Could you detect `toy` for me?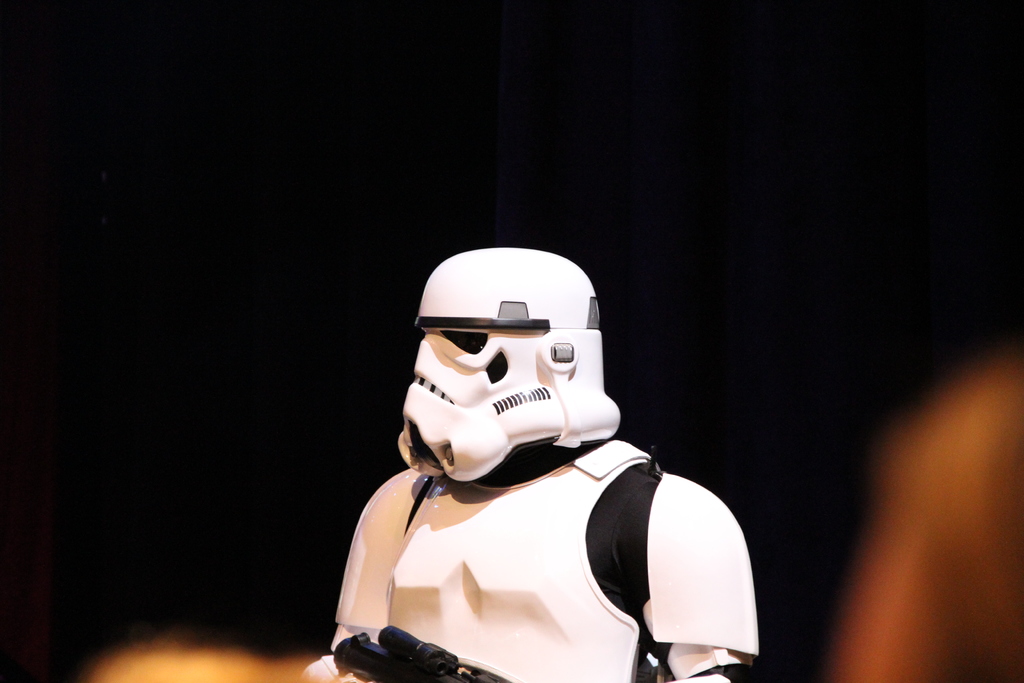
Detection result: box=[301, 242, 766, 682].
